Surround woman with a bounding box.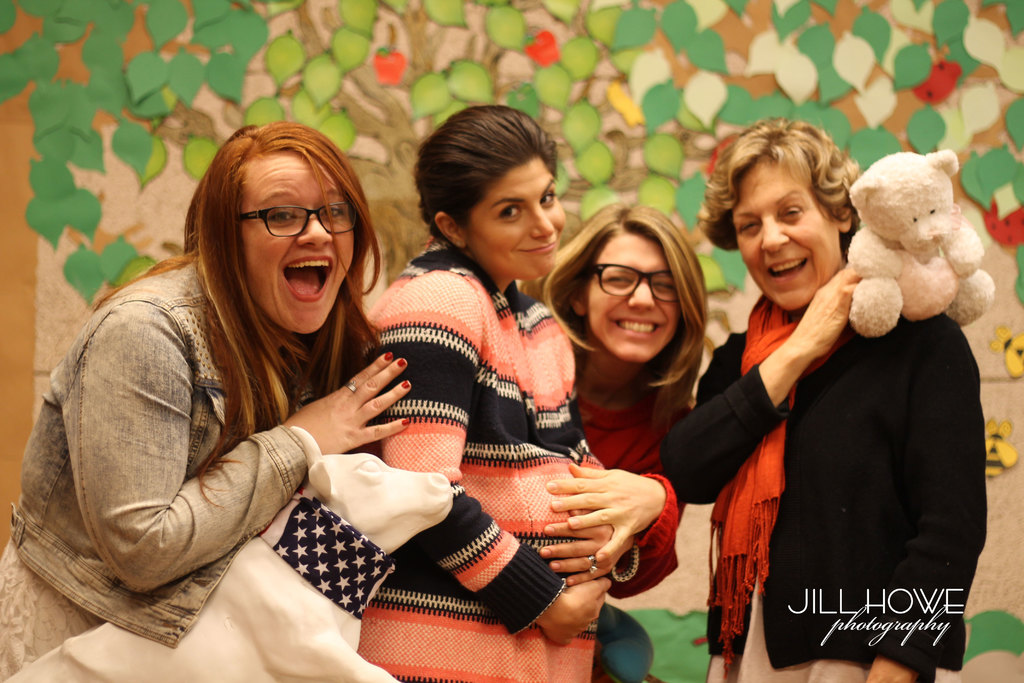
659 117 990 682.
